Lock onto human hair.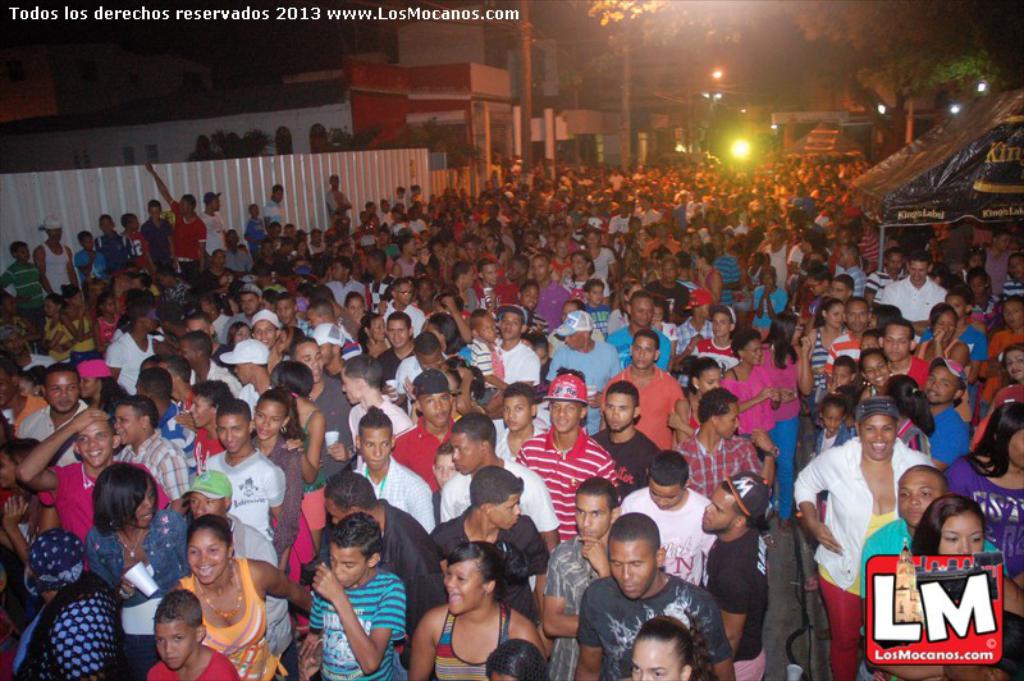
Locked: x1=320 y1=470 x2=381 y2=512.
